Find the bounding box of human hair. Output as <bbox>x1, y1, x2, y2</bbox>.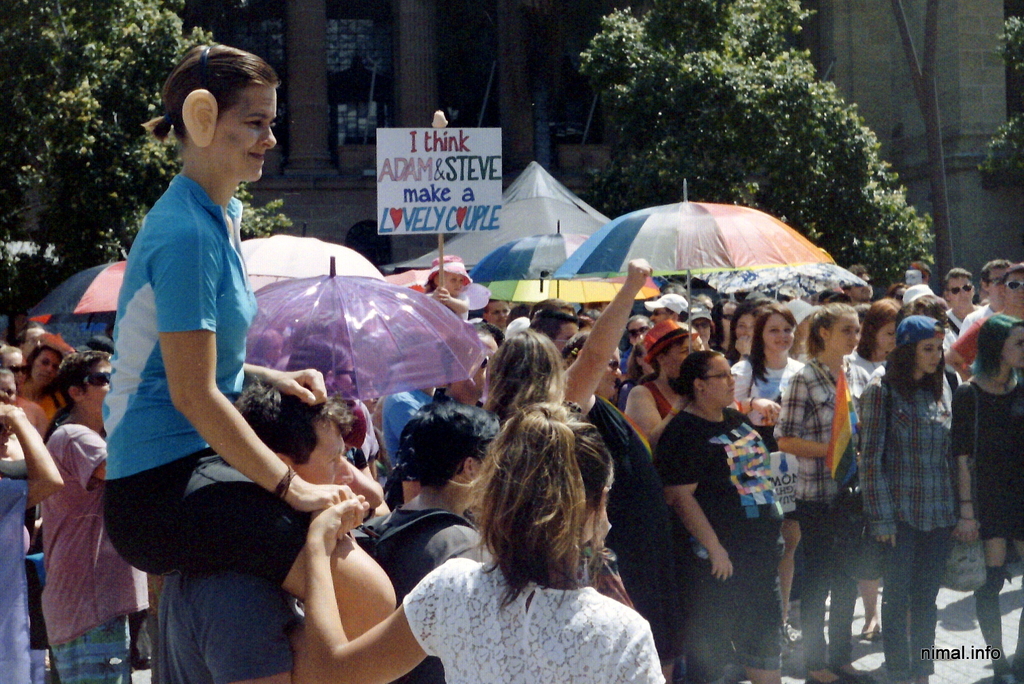
<bbox>461, 400, 633, 617</bbox>.
